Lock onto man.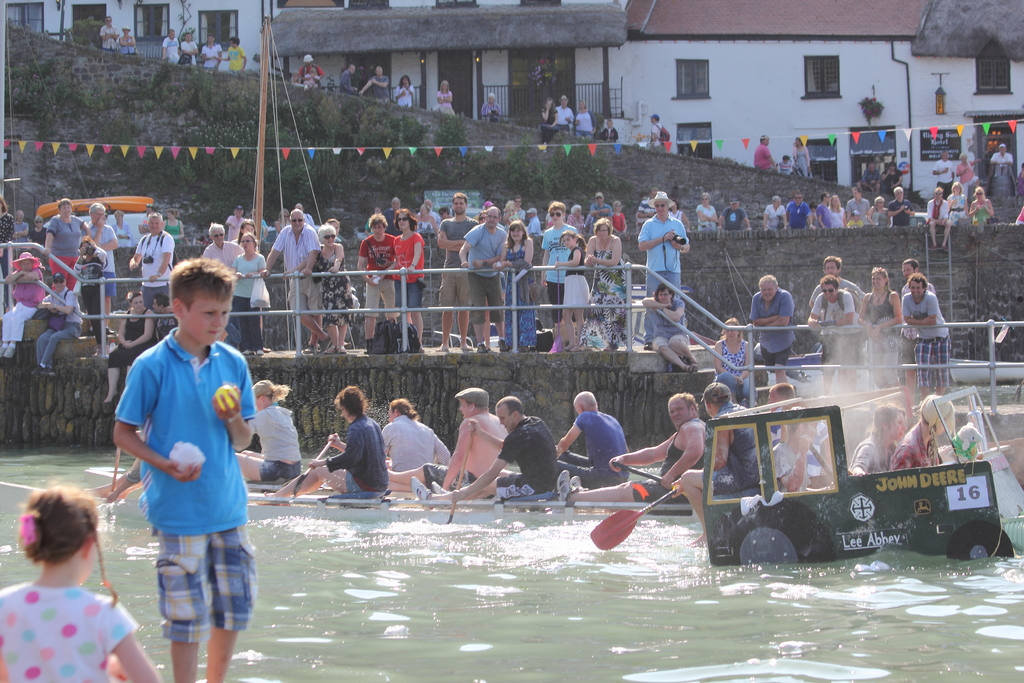
Locked: locate(505, 195, 525, 222).
